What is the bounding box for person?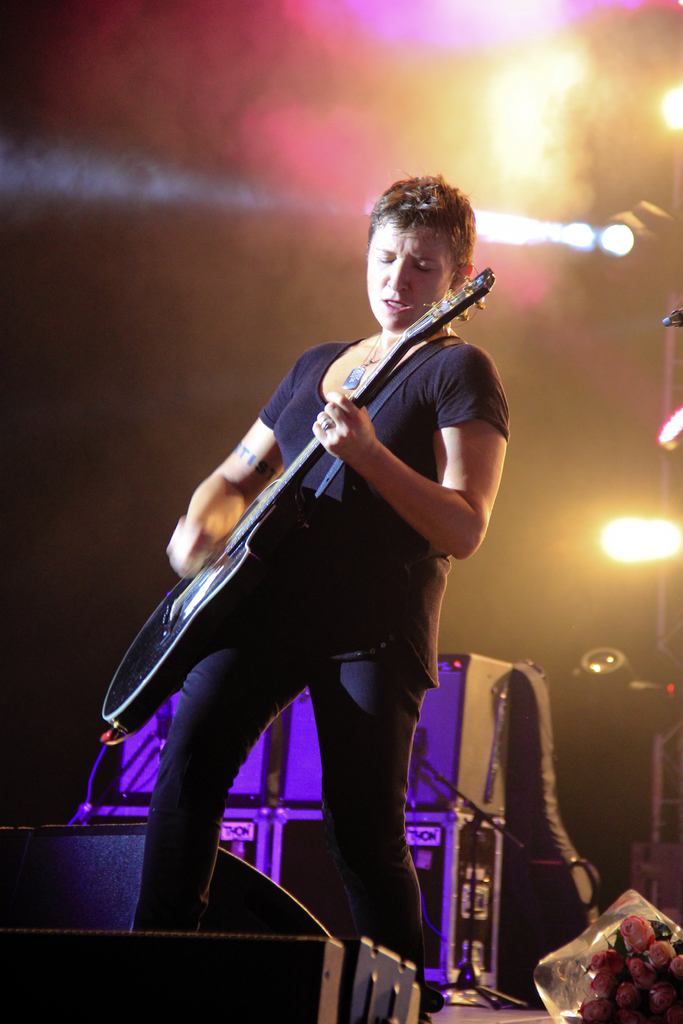
140/191/526/996.
